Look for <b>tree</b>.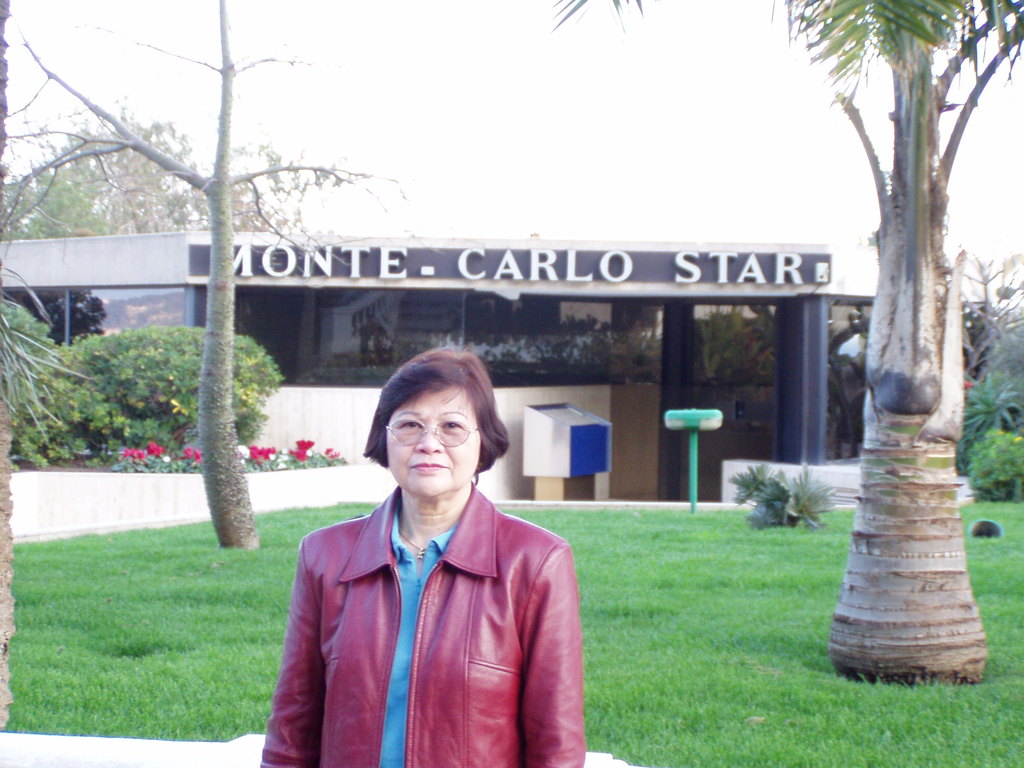
Found: (787,0,1023,684).
